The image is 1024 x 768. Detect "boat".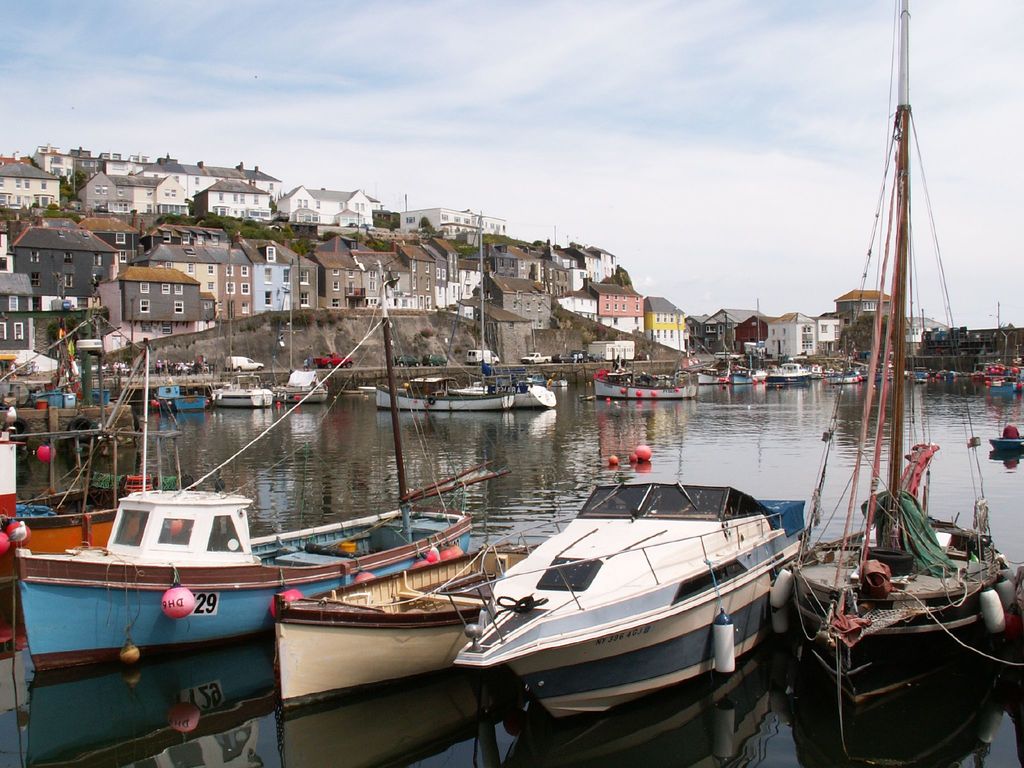
Detection: [x1=865, y1=354, x2=893, y2=392].
